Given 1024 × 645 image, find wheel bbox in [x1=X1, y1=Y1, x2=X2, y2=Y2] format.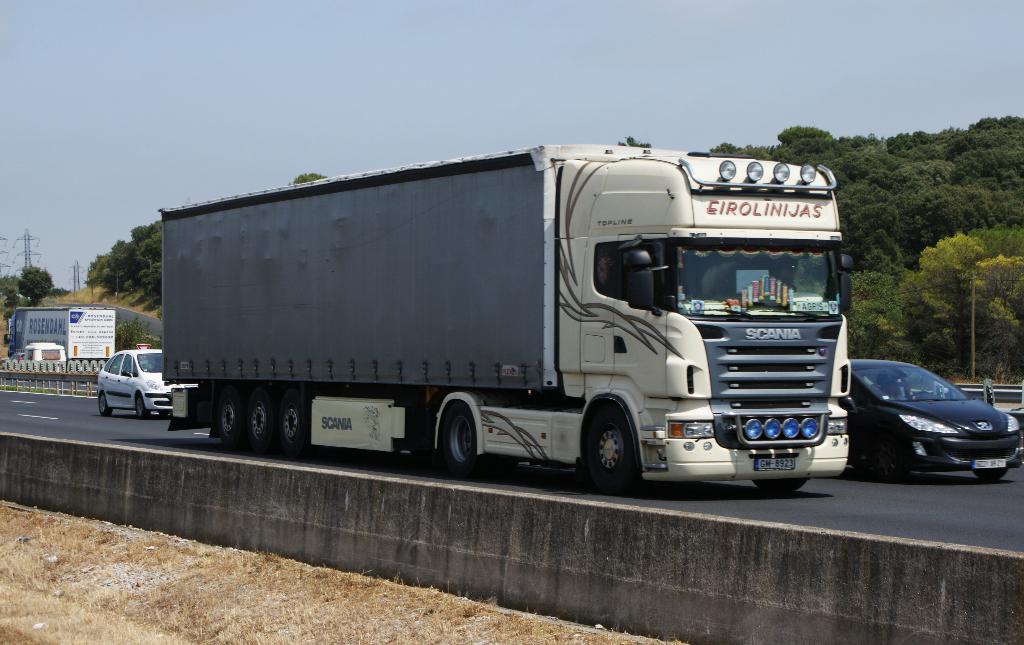
[x1=280, y1=389, x2=307, y2=454].
